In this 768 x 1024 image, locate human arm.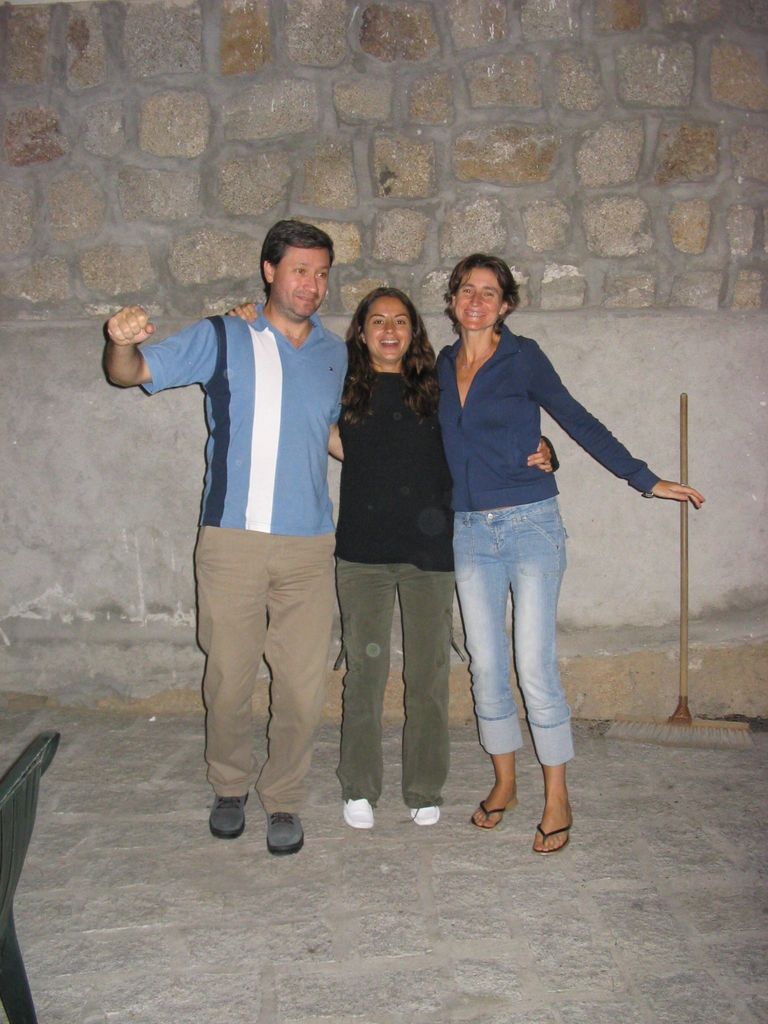
Bounding box: locate(547, 353, 693, 532).
